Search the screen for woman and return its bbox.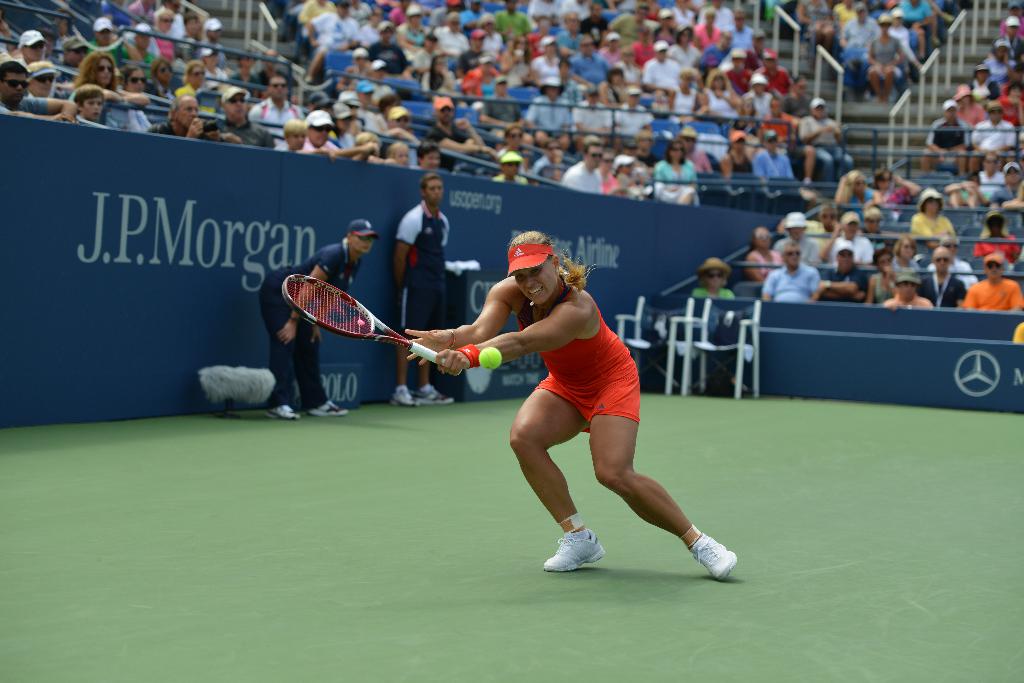
Found: region(863, 11, 902, 104).
